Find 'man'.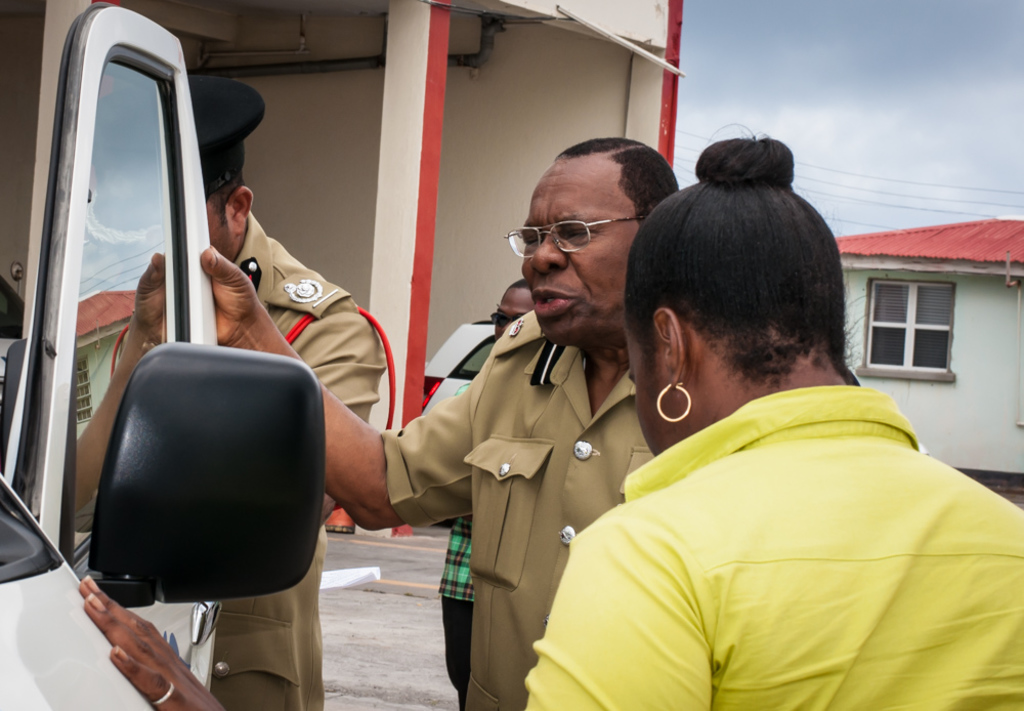
439:278:536:708.
